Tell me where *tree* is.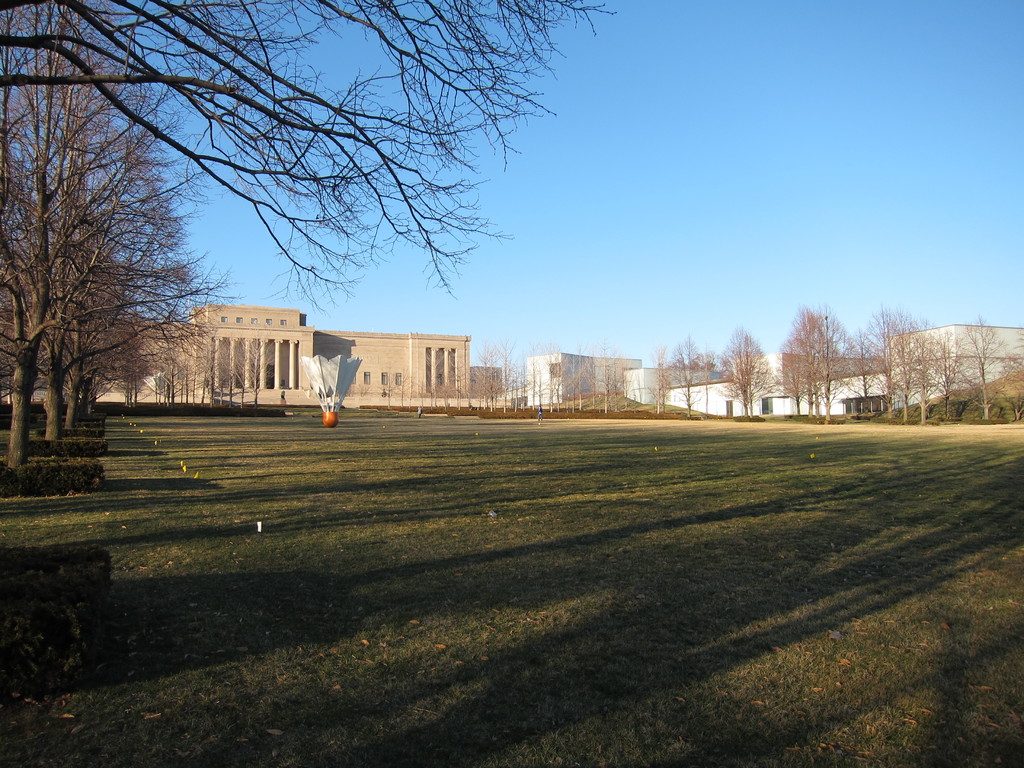
*tree* is at bbox=[714, 325, 769, 420].
